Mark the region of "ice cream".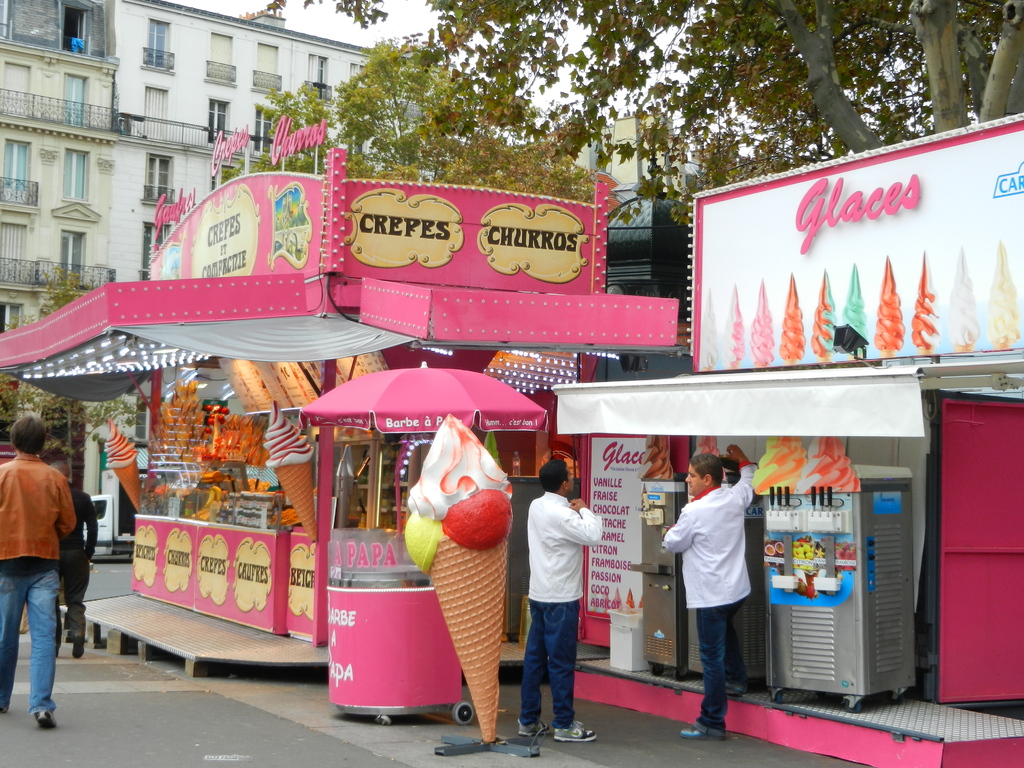
Region: 271/396/314/543.
